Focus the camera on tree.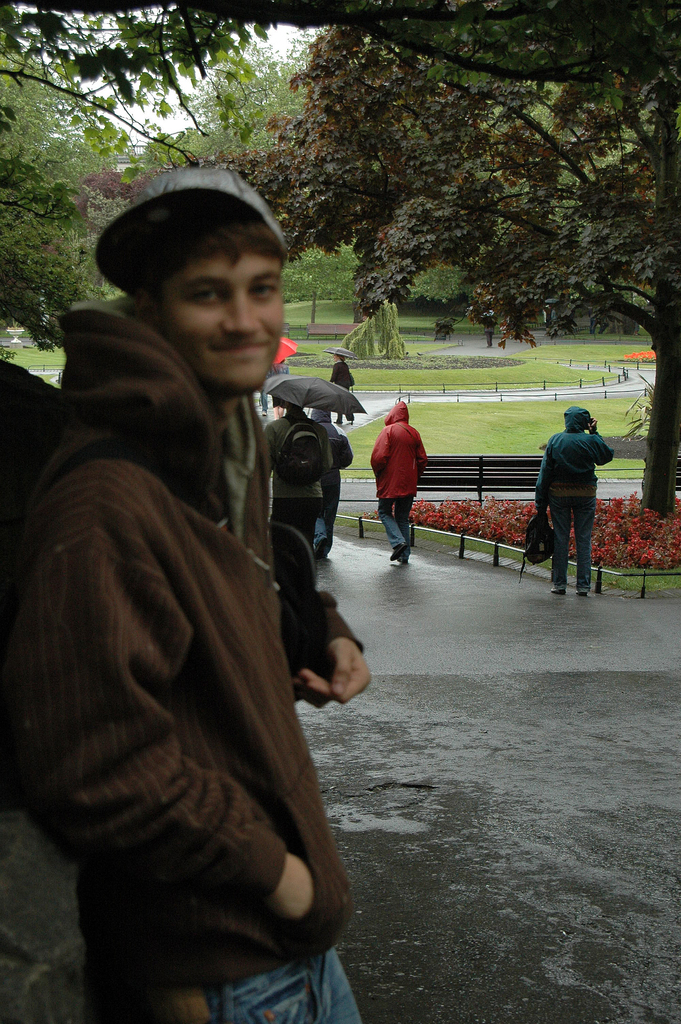
Focus region: Rect(119, 35, 315, 189).
